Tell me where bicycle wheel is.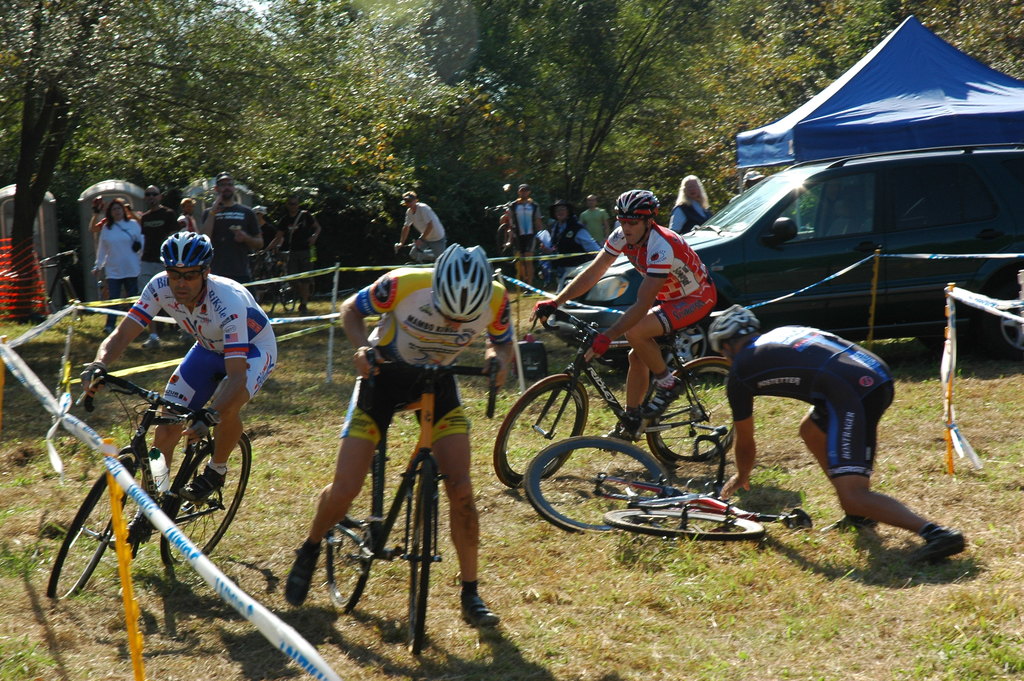
bicycle wheel is at left=159, top=435, right=252, bottom=565.
